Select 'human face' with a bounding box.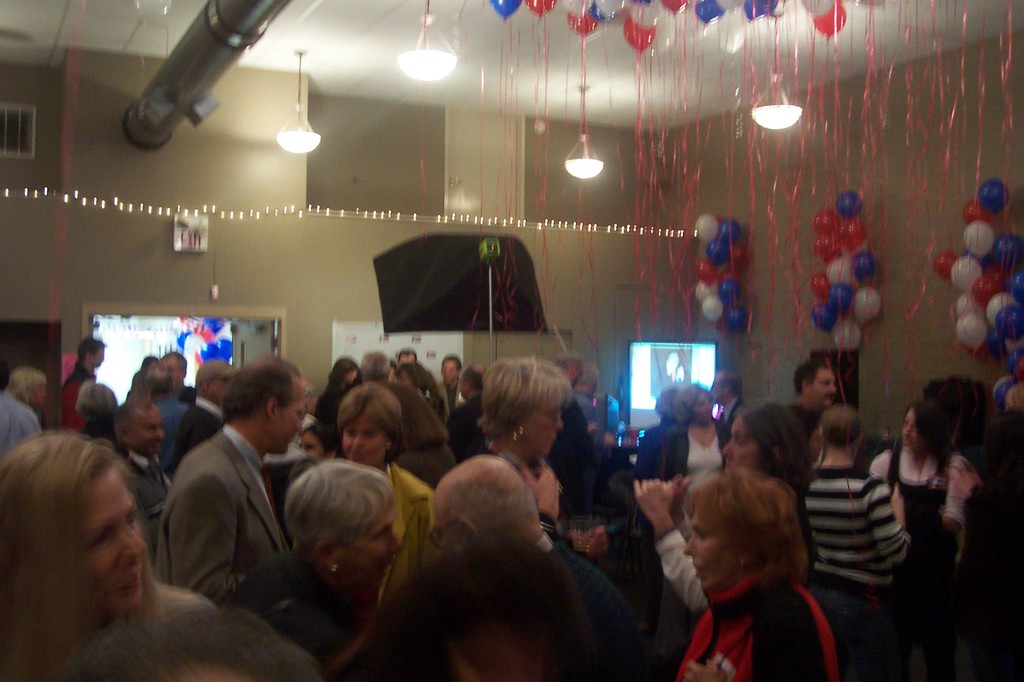
[710,379,725,405].
